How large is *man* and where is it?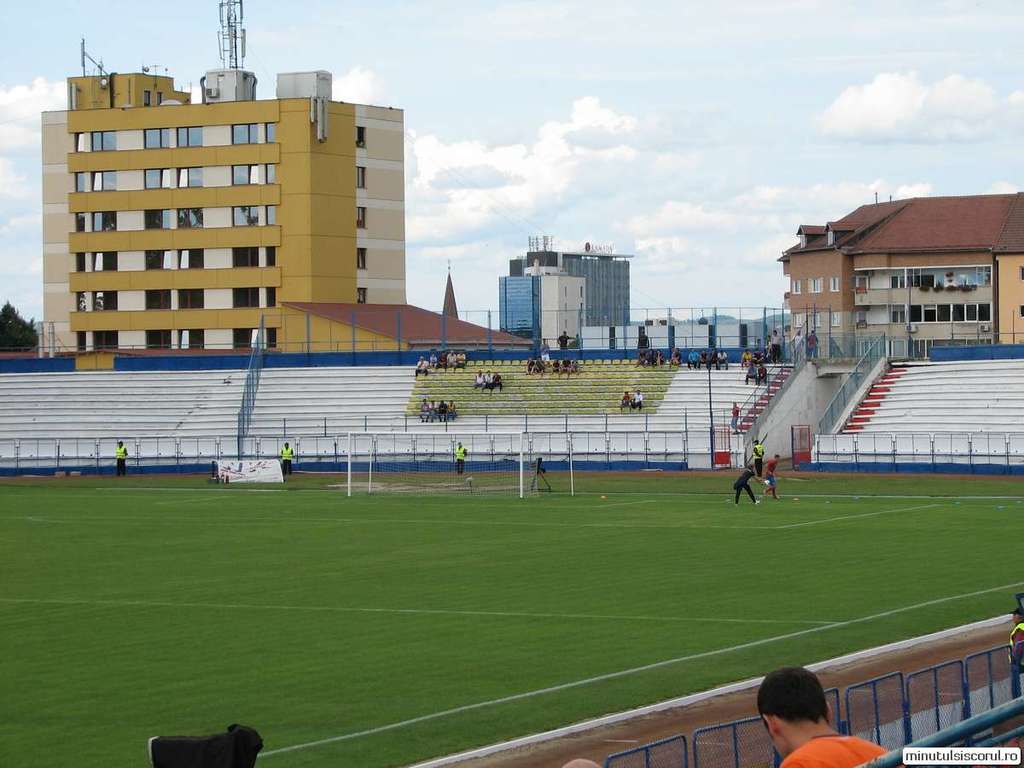
Bounding box: detection(666, 348, 684, 365).
